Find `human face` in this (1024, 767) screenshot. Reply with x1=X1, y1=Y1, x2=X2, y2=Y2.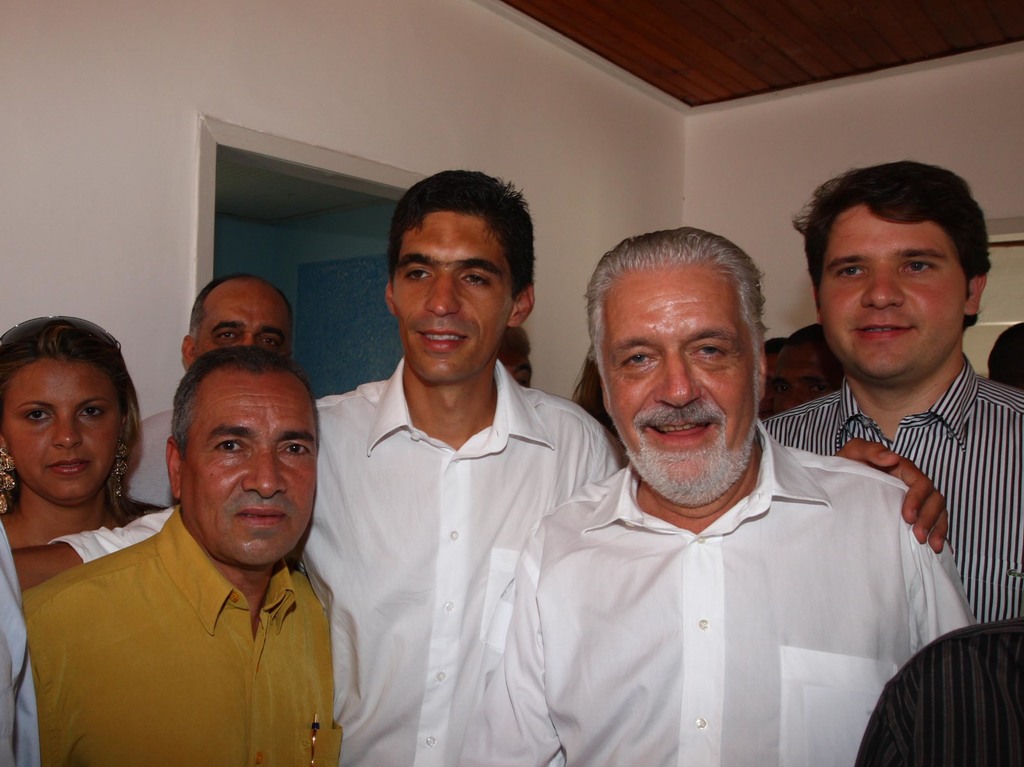
x1=183, y1=364, x2=314, y2=559.
